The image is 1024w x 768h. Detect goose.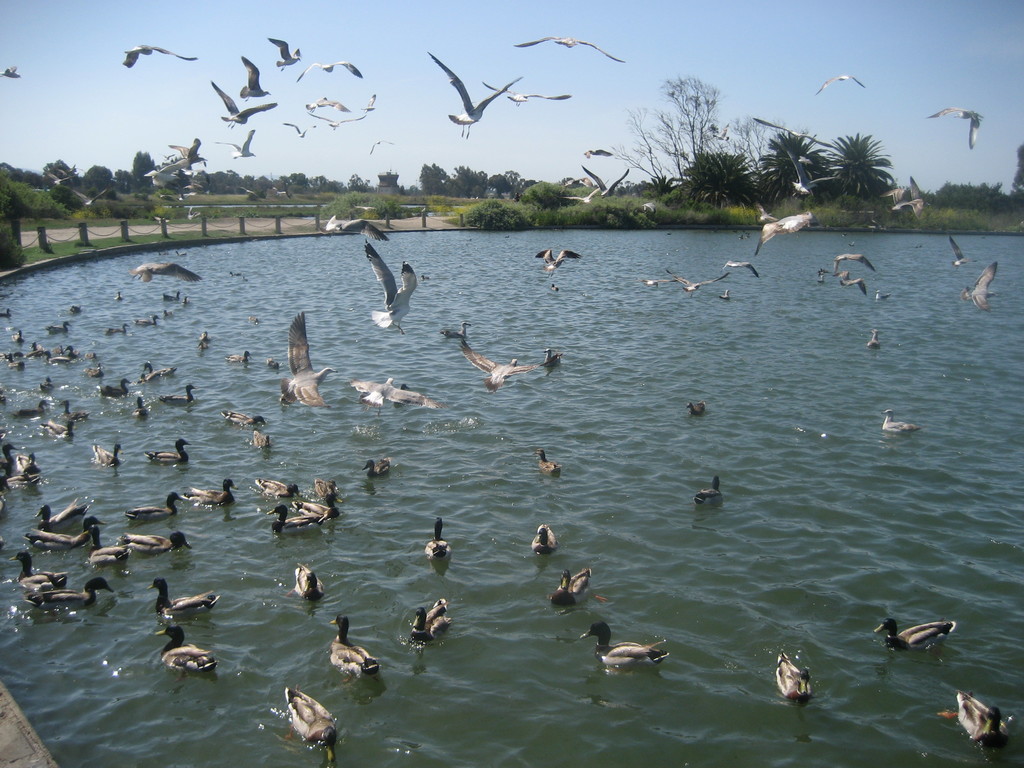
Detection: select_region(549, 282, 563, 297).
